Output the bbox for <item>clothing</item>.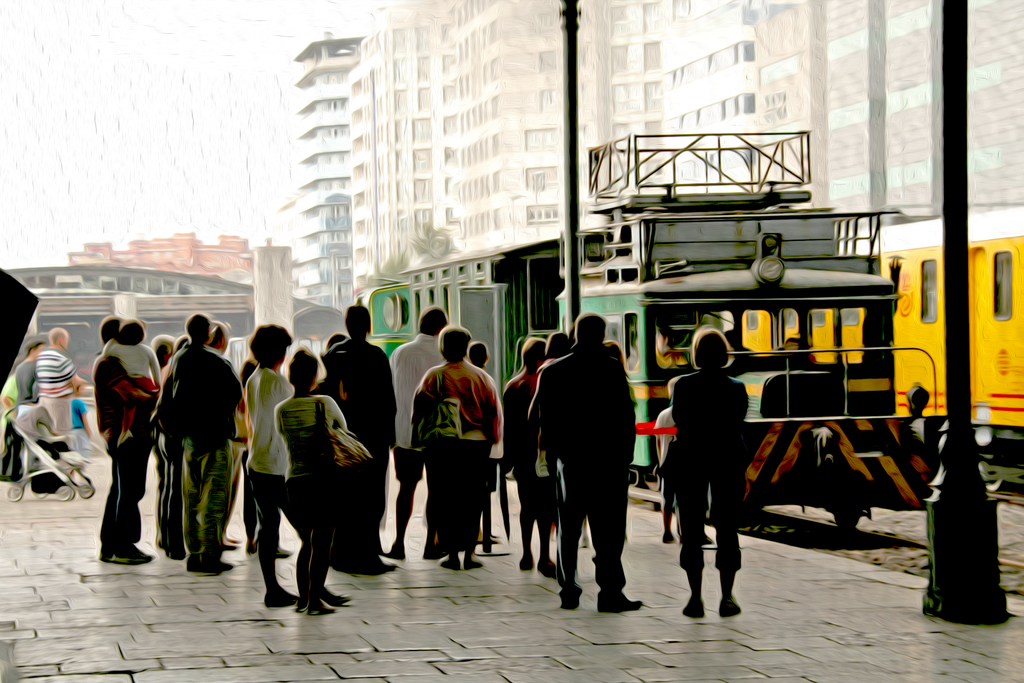
detection(502, 372, 550, 554).
